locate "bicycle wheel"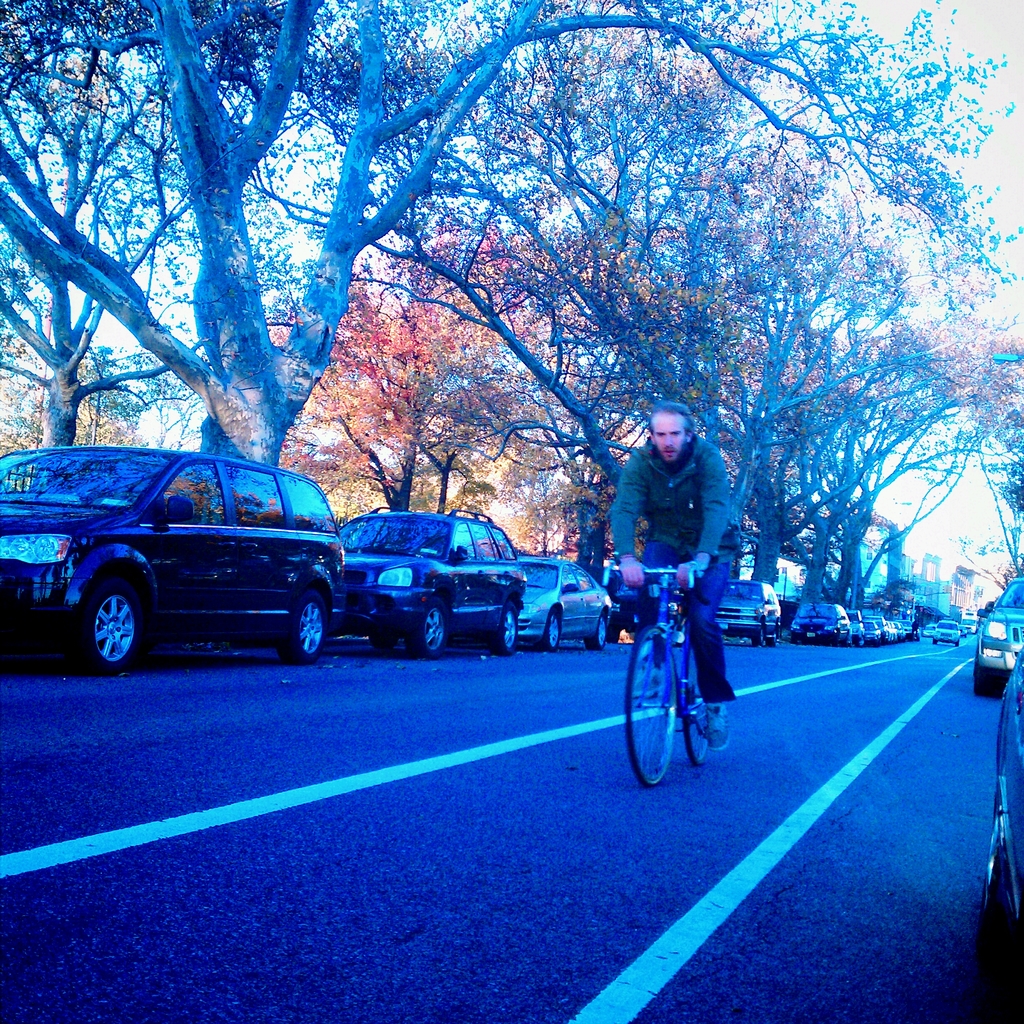
detection(624, 620, 682, 787)
